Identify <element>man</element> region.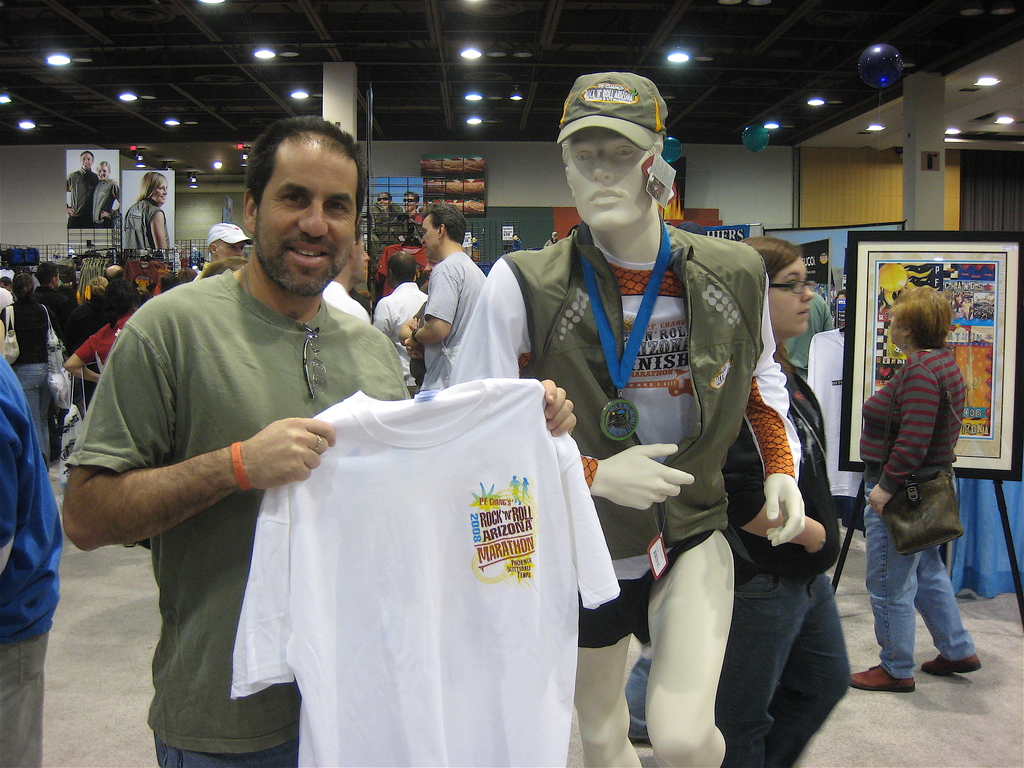
Region: select_region(371, 254, 428, 377).
